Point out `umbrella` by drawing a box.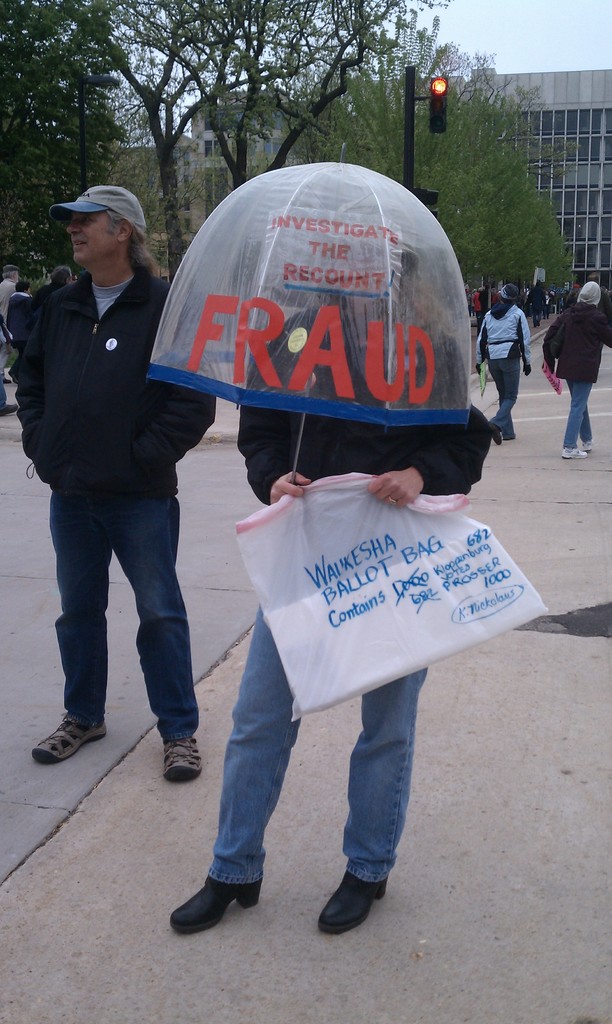
locate(147, 144, 472, 483).
